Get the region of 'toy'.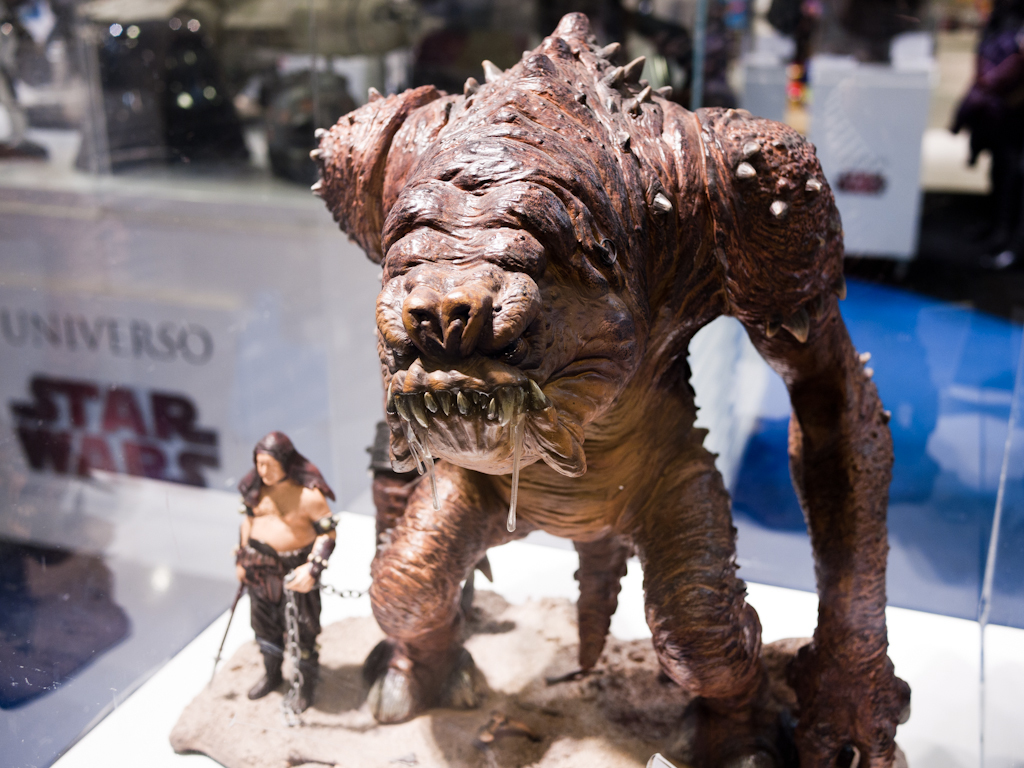
crop(207, 425, 342, 708).
